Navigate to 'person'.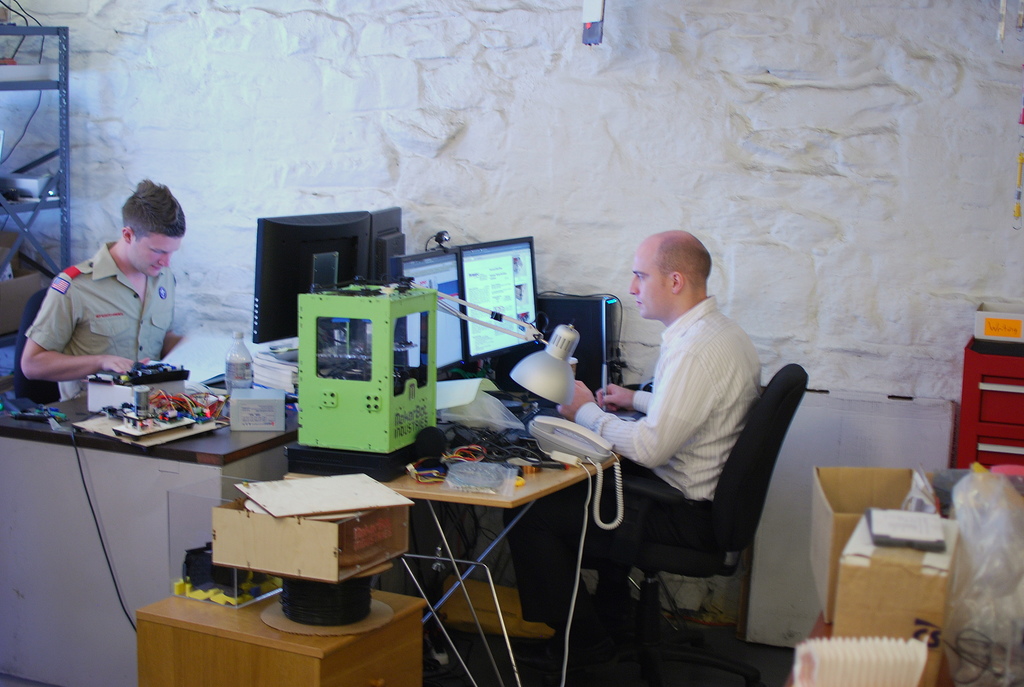
Navigation target: 19:176:189:401.
